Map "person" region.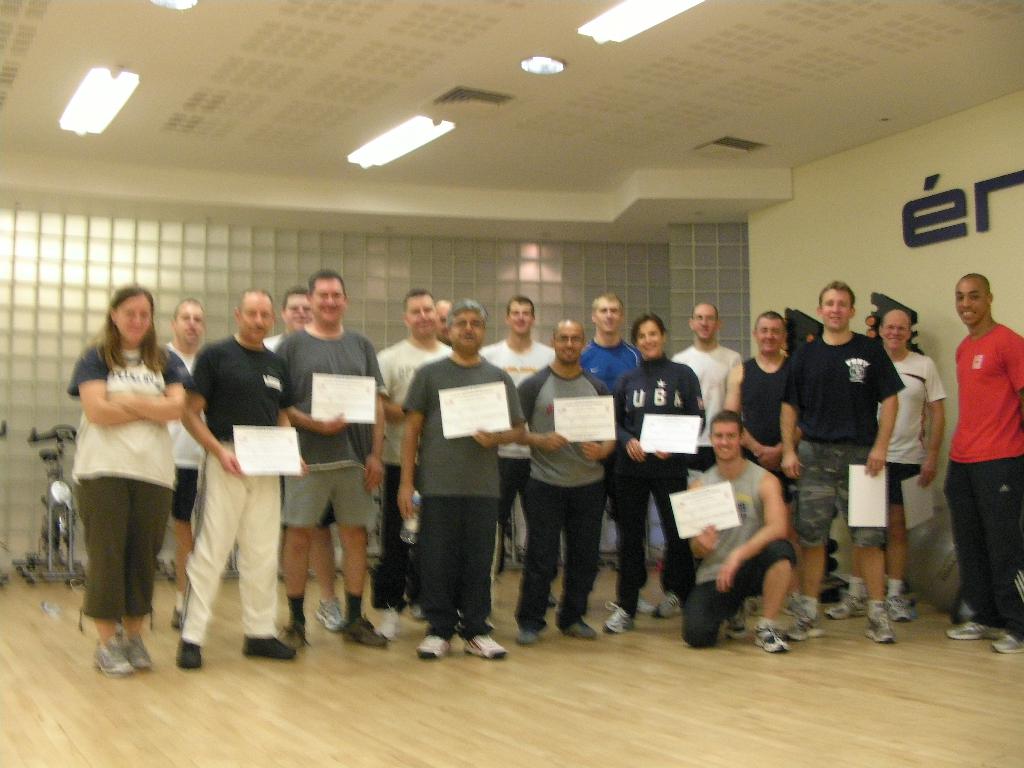
Mapped to bbox(724, 311, 799, 512).
